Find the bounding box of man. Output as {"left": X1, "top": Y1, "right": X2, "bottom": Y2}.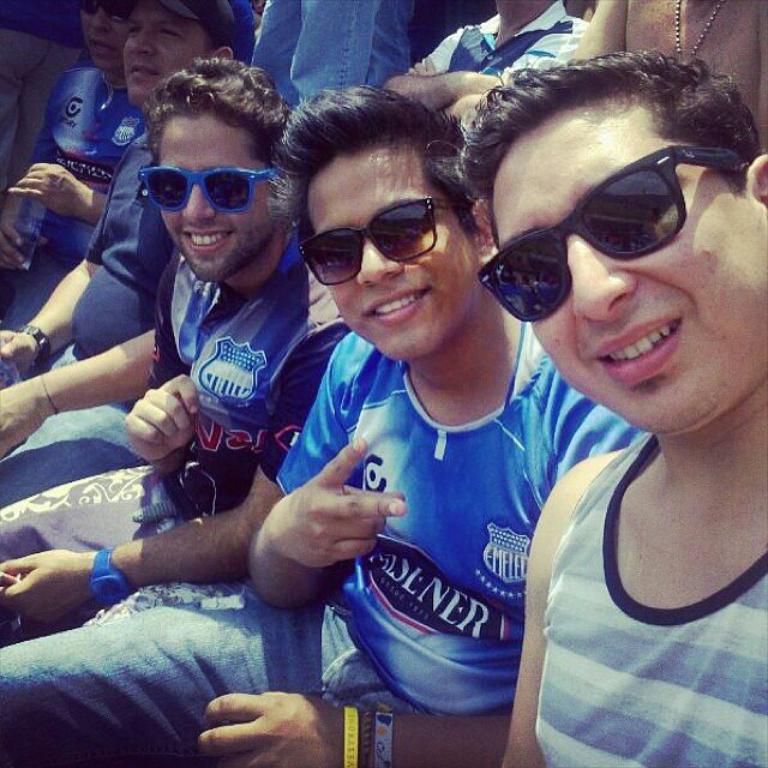
{"left": 0, "top": 0, "right": 254, "bottom": 500}.
